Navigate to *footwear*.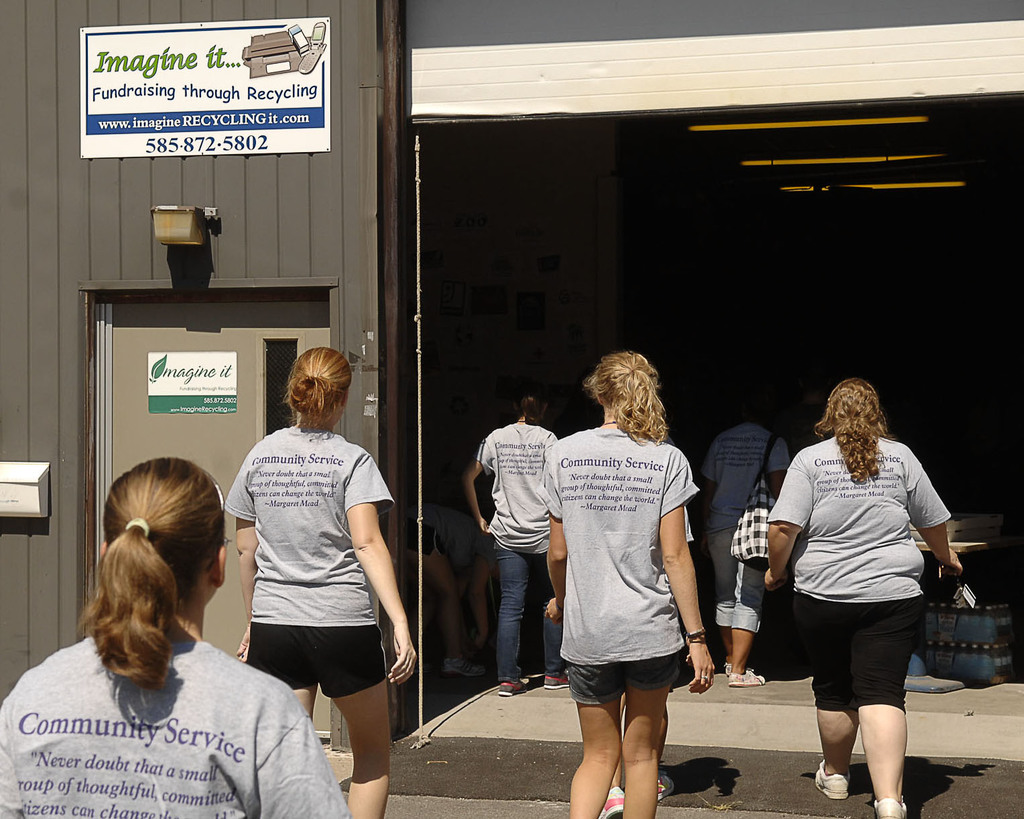
Navigation target: pyautogui.locateOnScreen(720, 658, 731, 681).
